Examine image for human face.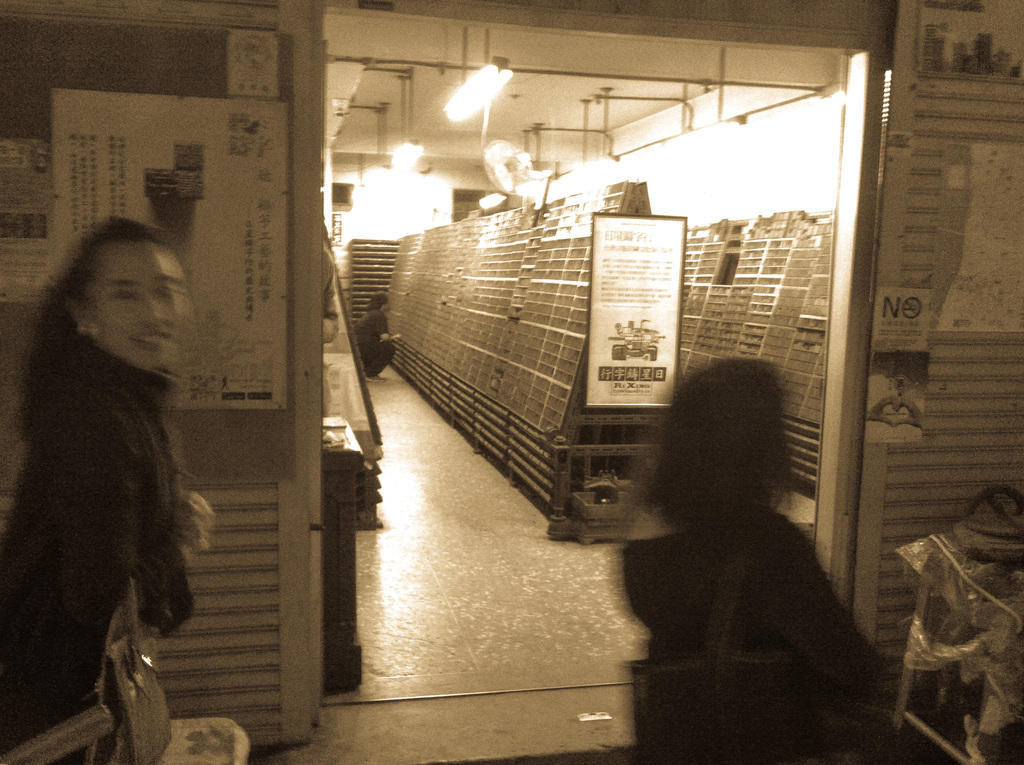
Examination result: <bbox>90, 243, 188, 366</bbox>.
